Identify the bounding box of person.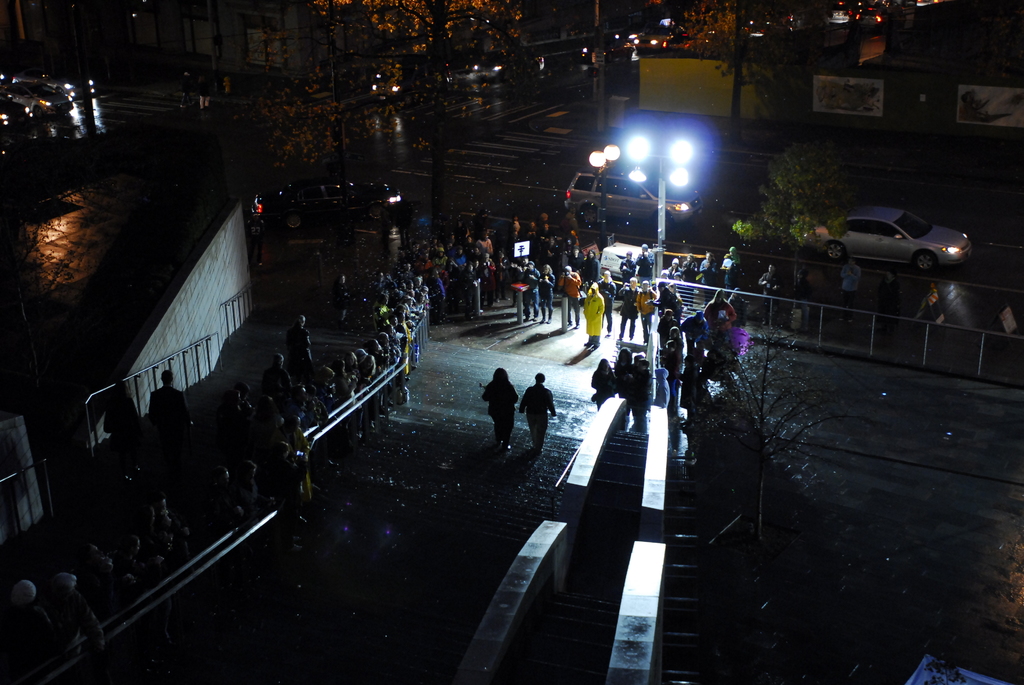
[520,373,559,458].
